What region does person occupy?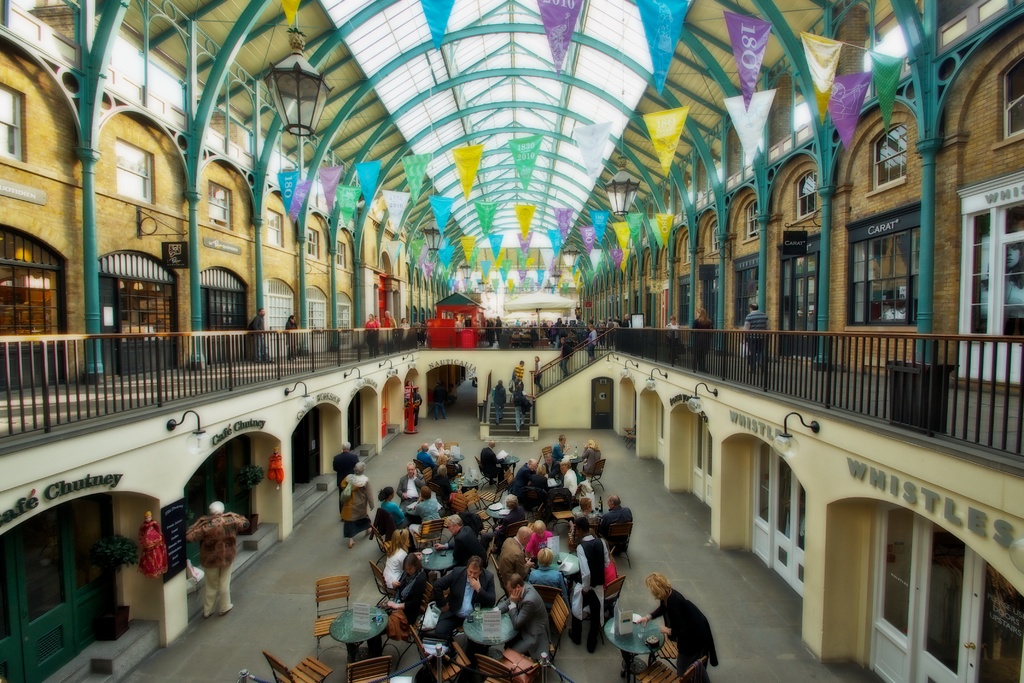
(left=531, top=357, right=543, bottom=391).
